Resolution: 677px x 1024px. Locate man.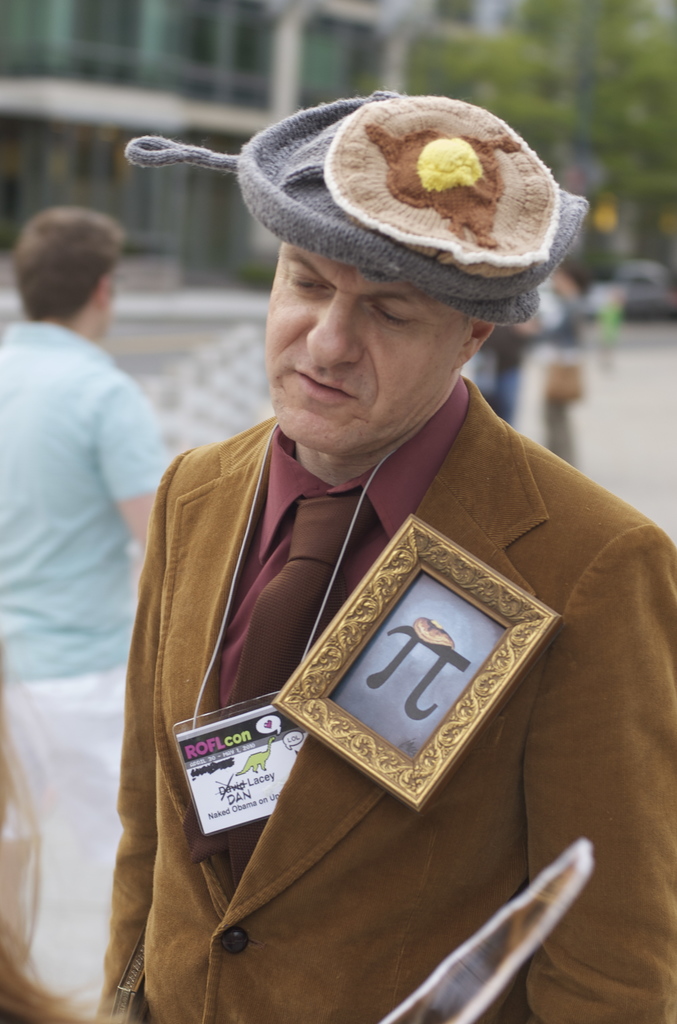
Rect(1, 211, 173, 1023).
